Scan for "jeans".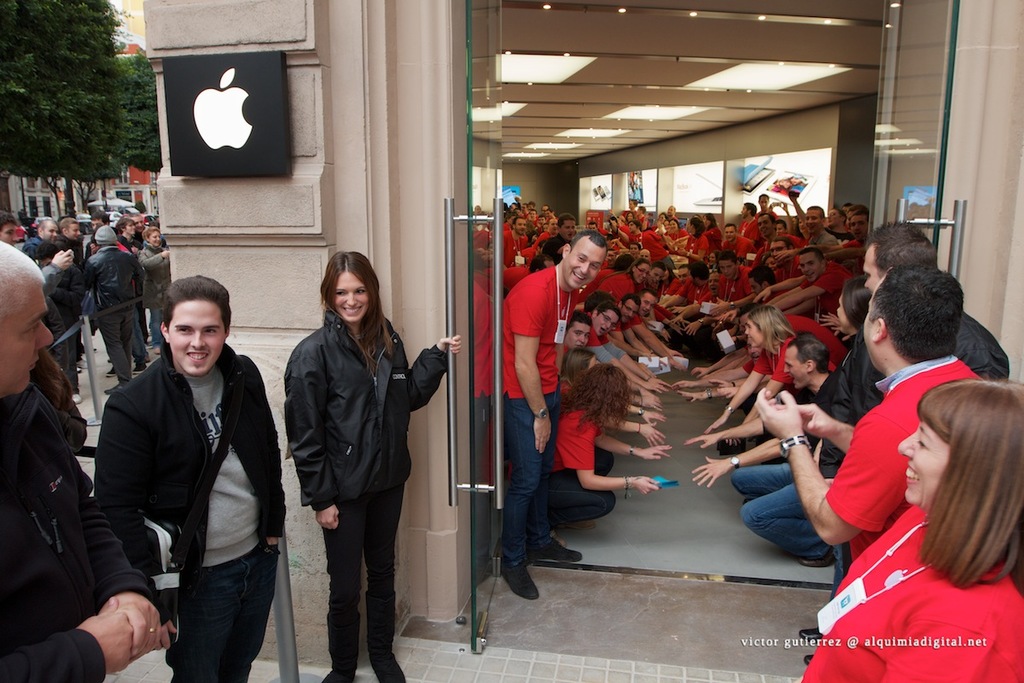
Scan result: <region>148, 309, 166, 349</region>.
